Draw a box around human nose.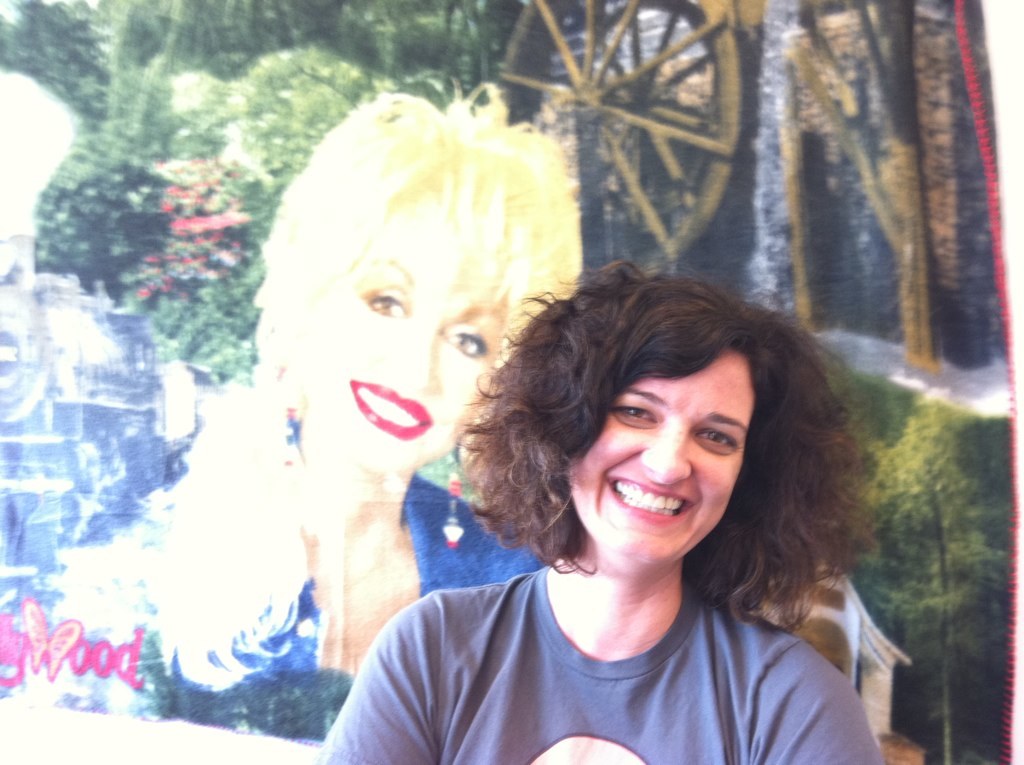
(left=386, top=318, right=438, bottom=398).
